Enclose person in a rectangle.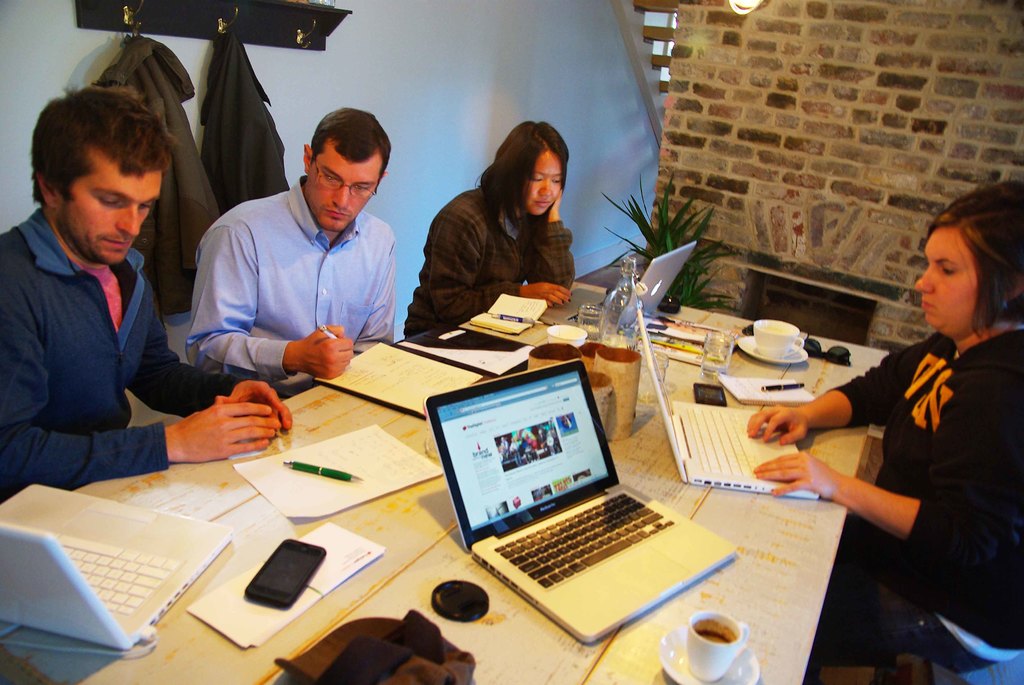
pyautogui.locateOnScreen(177, 112, 404, 375).
